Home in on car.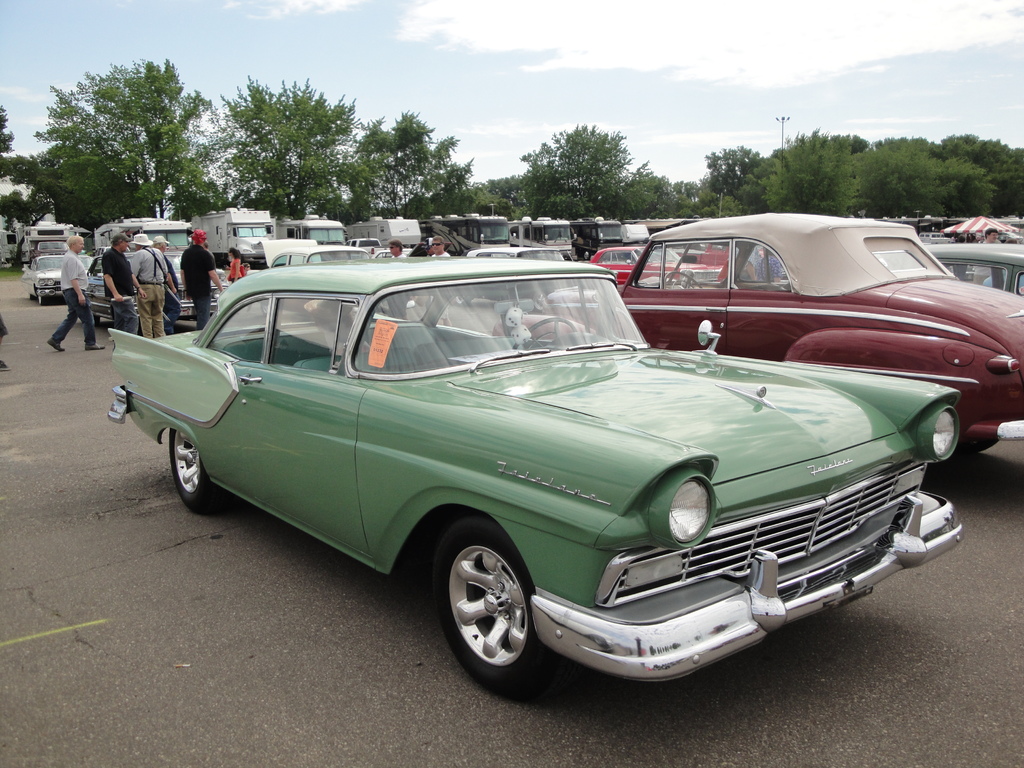
Homed in at (left=583, top=248, right=724, bottom=284).
